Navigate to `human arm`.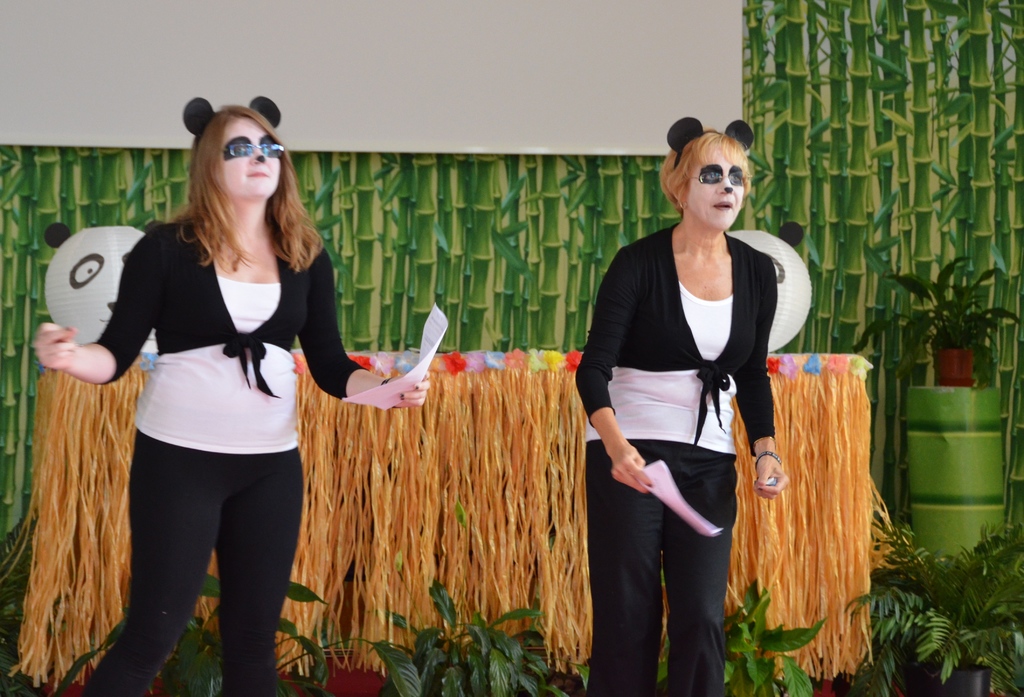
Navigation target: bbox=[30, 230, 161, 393].
